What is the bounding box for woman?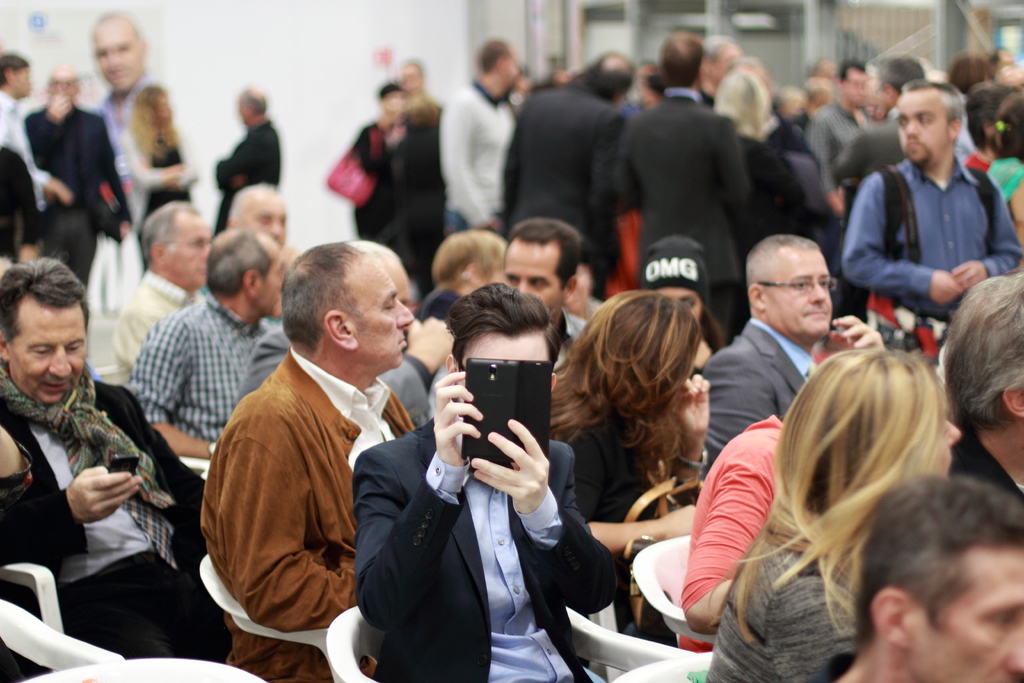
<bbox>716, 69, 817, 342</bbox>.
